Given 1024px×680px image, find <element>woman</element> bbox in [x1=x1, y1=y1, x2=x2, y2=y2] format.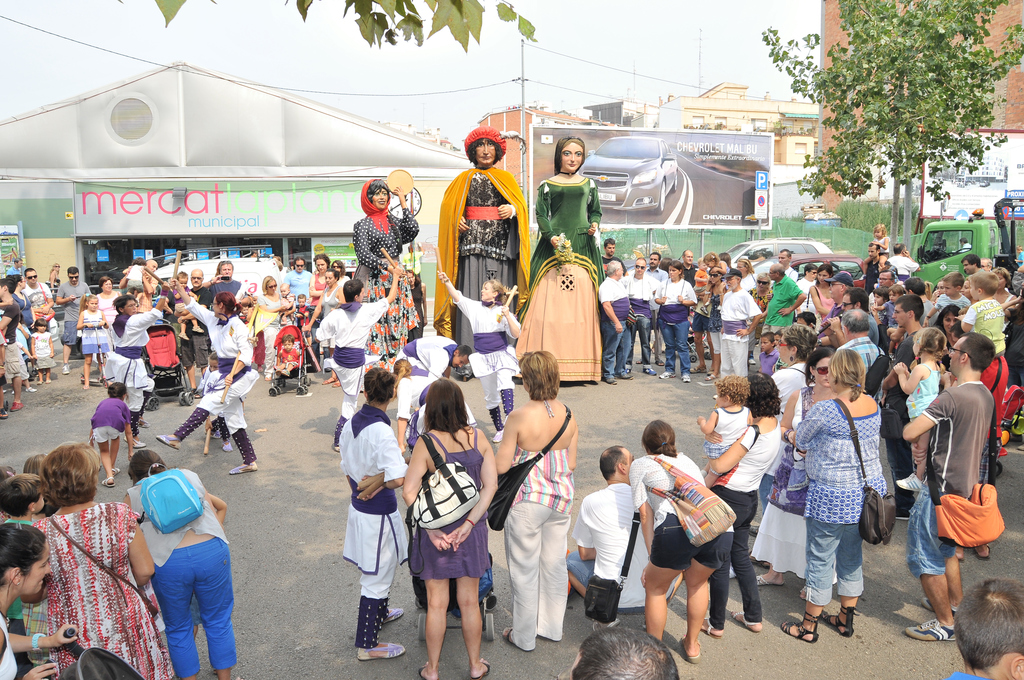
[x1=249, y1=273, x2=295, y2=385].
